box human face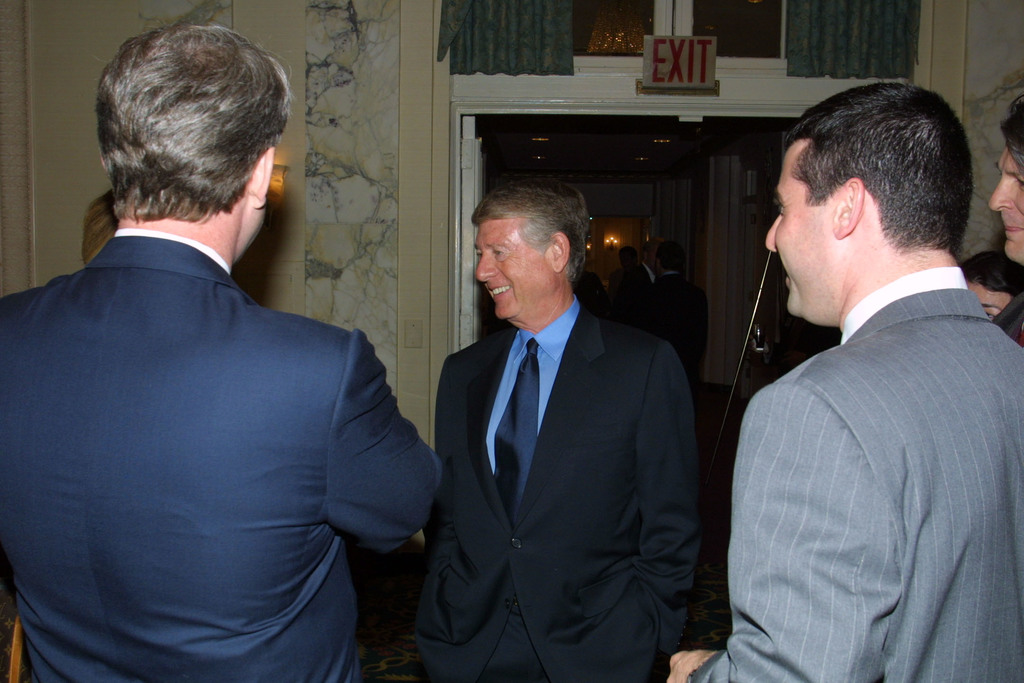
x1=986, y1=136, x2=1023, y2=256
